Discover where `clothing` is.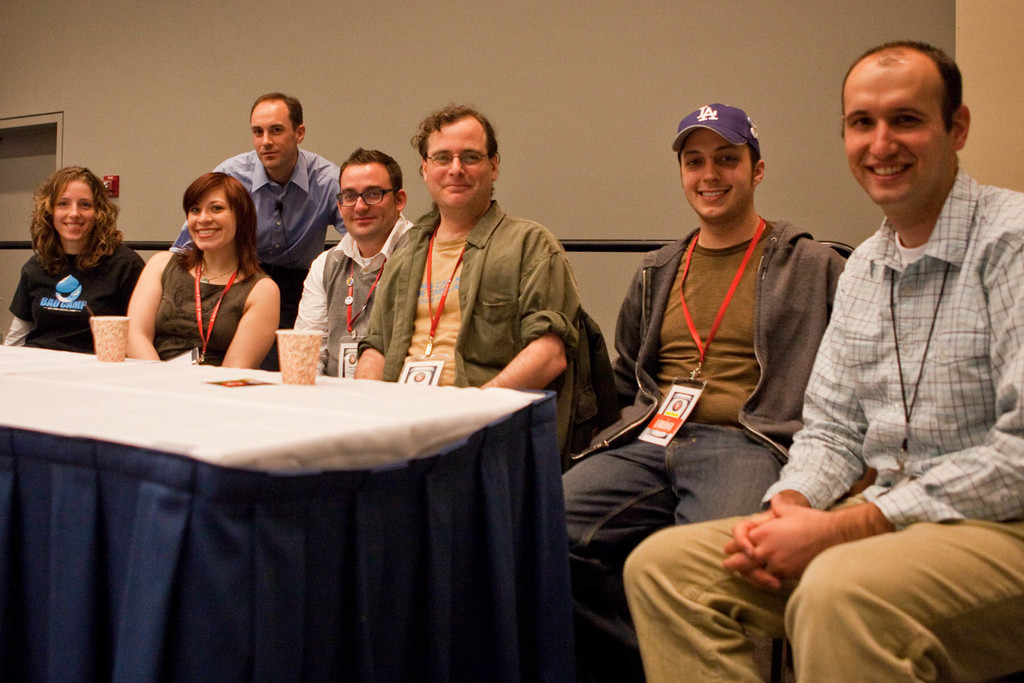
Discovered at l=559, t=209, r=851, b=682.
